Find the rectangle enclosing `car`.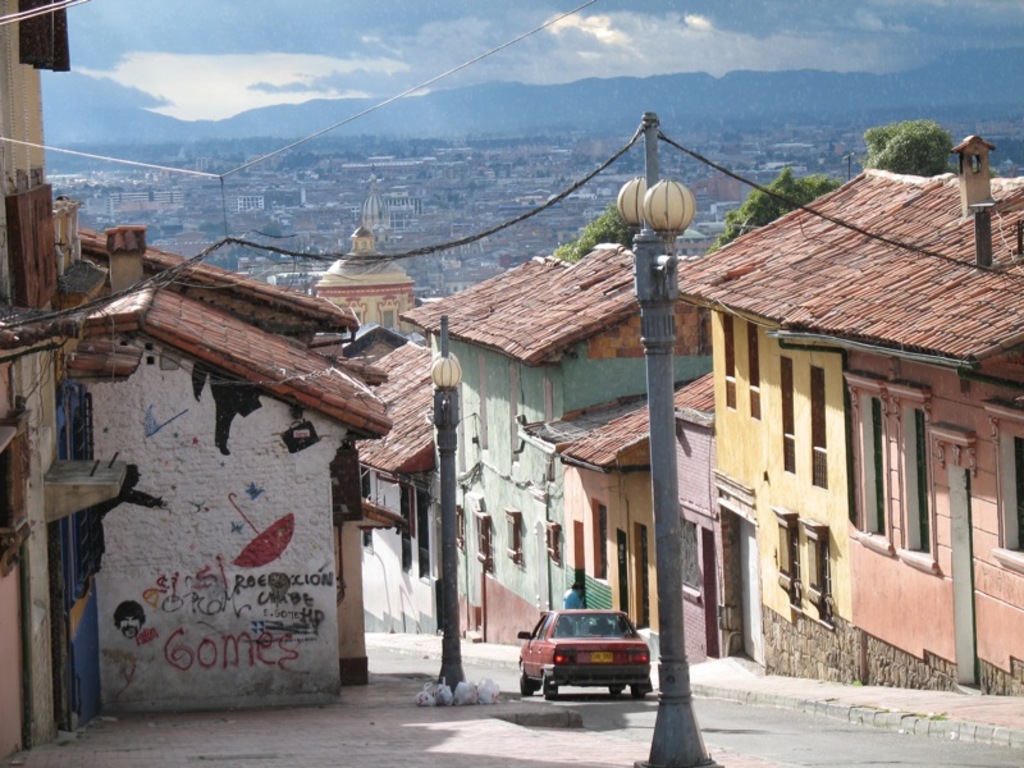
l=520, t=607, r=652, b=703.
